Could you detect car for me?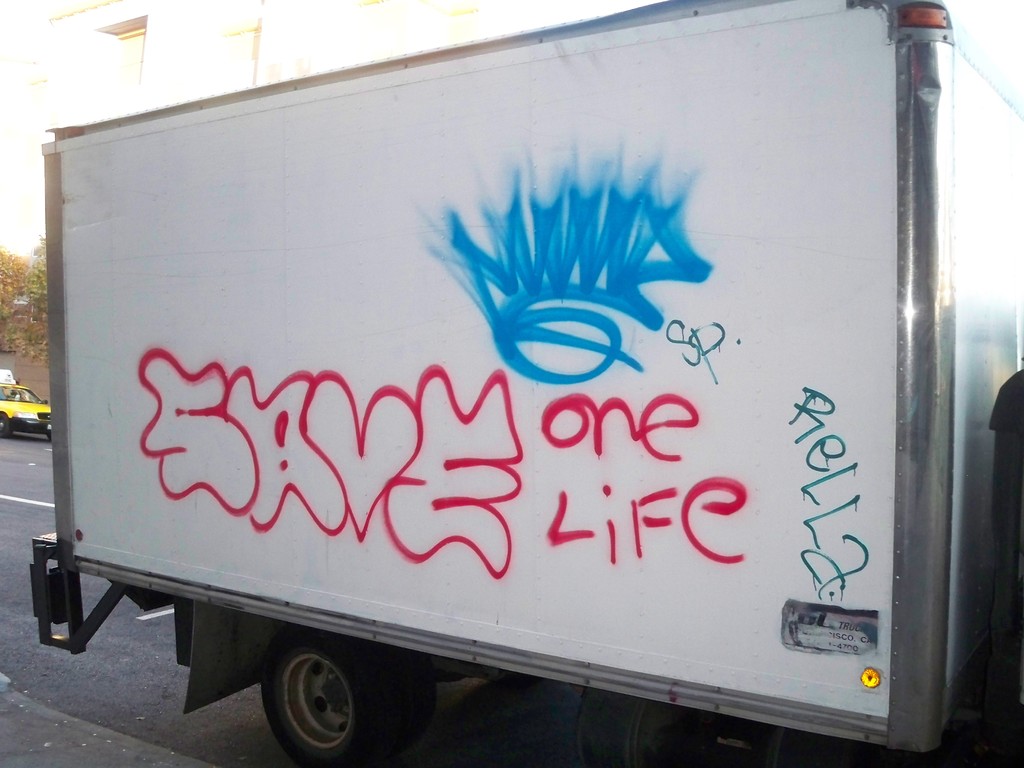
Detection result: <region>0, 381, 50, 440</region>.
